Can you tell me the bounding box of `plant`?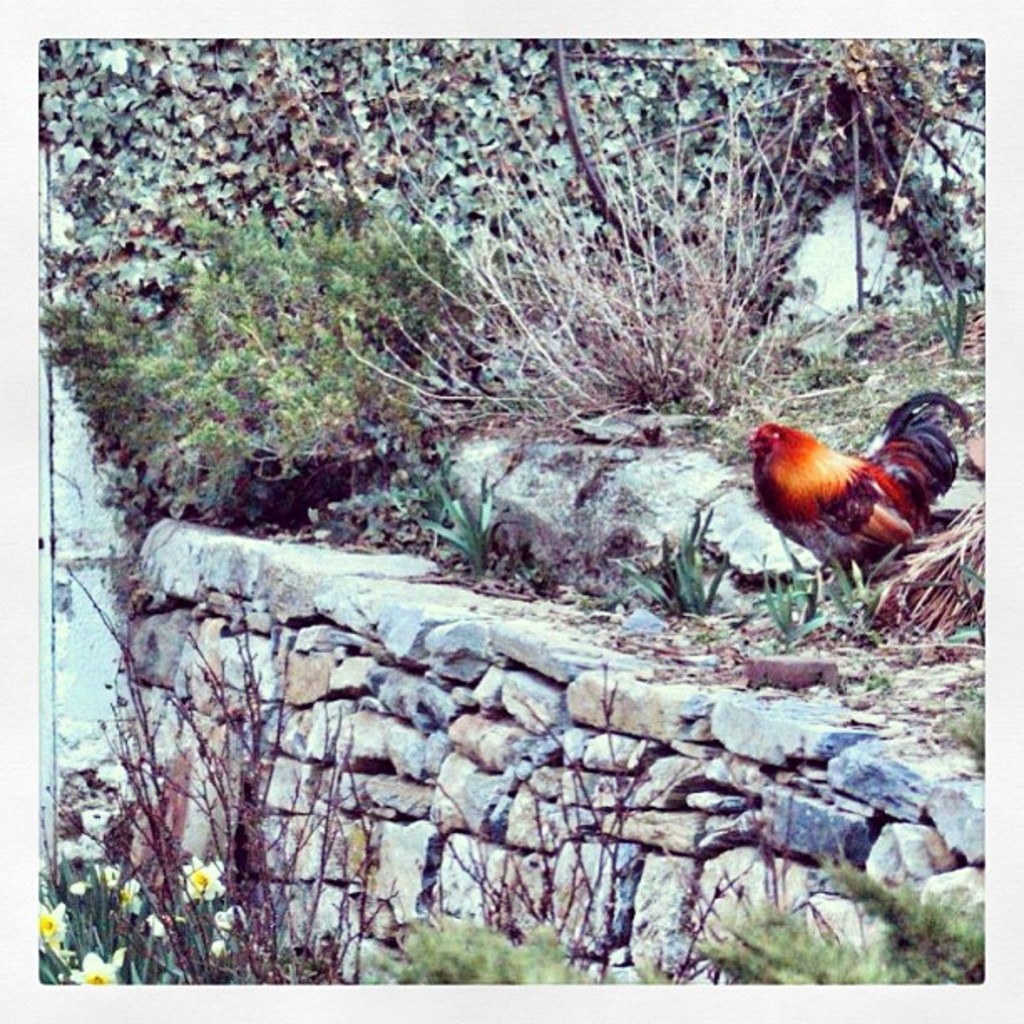
left=919, top=274, right=974, bottom=366.
